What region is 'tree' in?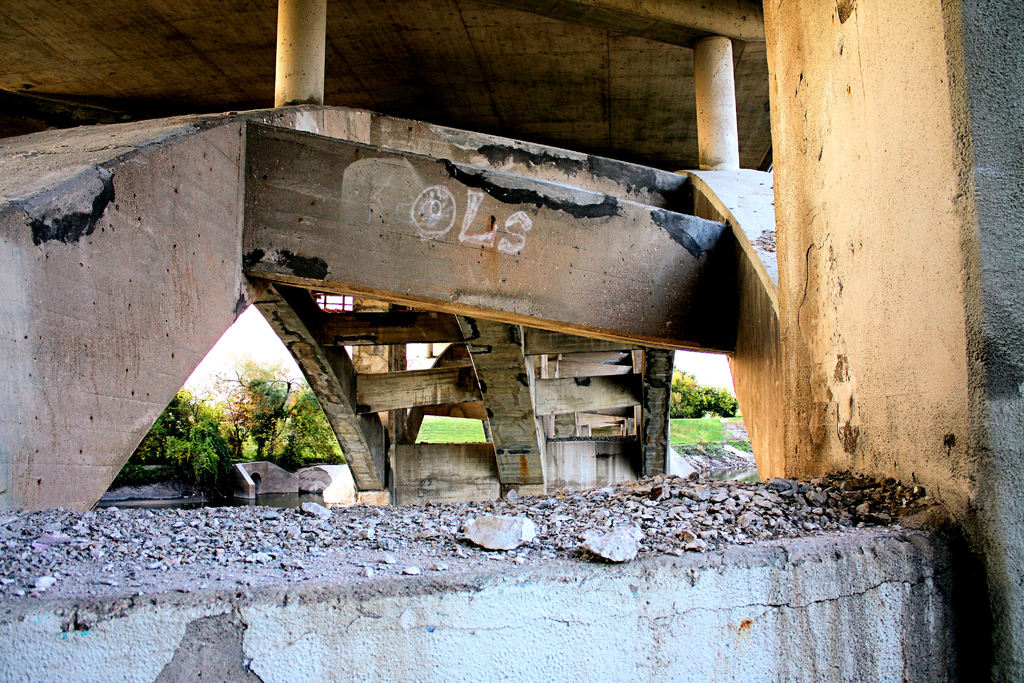
(left=133, top=350, right=331, bottom=477).
